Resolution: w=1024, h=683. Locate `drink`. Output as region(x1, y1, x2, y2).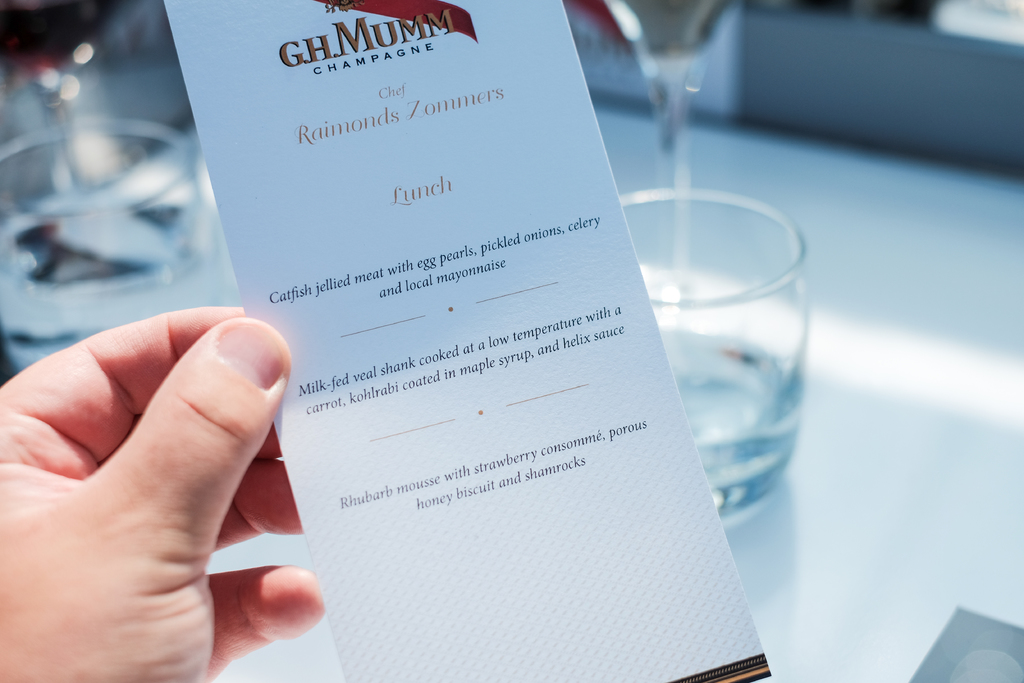
region(0, 195, 209, 283).
